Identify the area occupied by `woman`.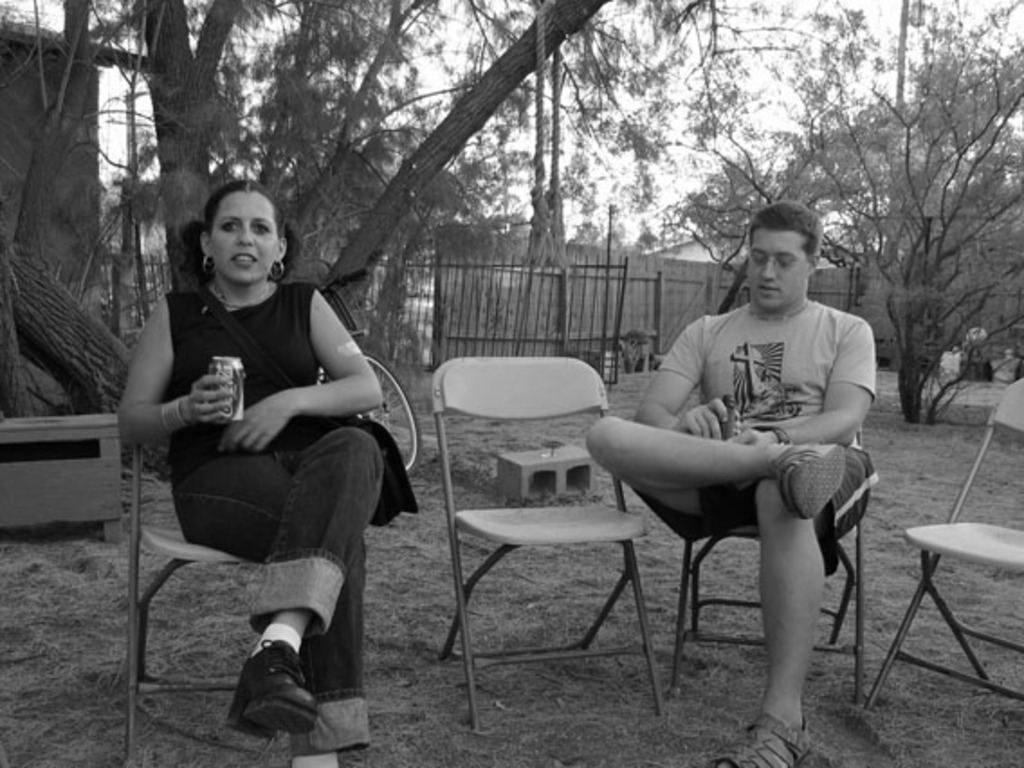
Area: {"x1": 114, "y1": 168, "x2": 388, "y2": 746}.
